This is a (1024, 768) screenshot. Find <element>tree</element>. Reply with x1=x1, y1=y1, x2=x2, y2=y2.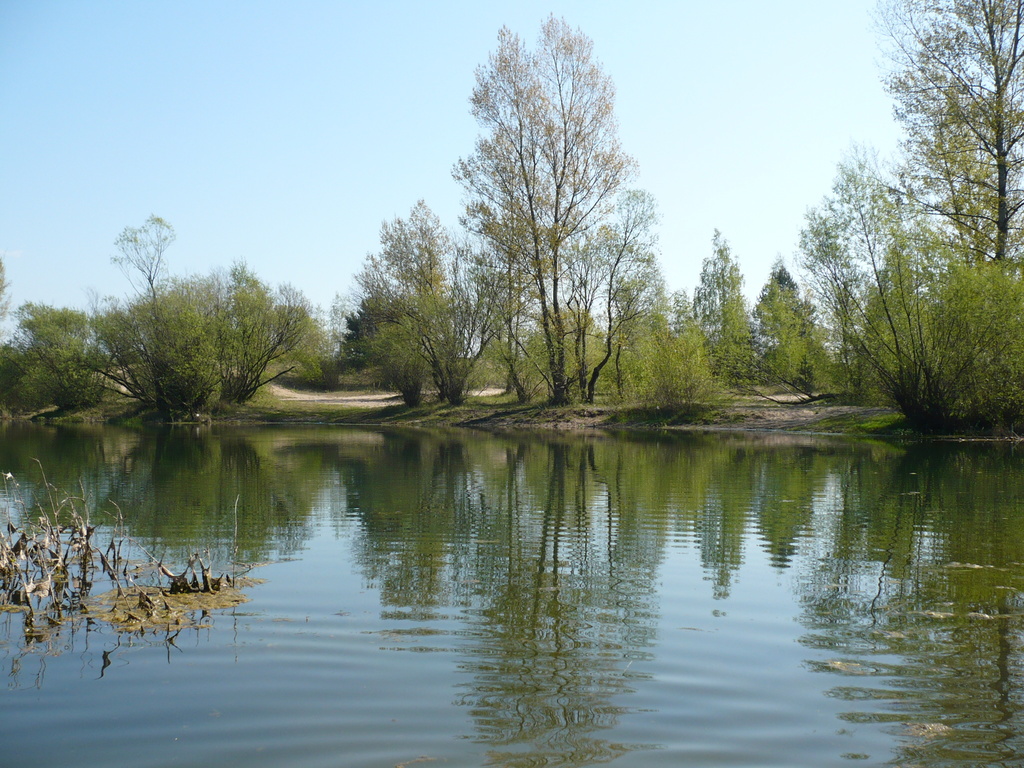
x1=847, y1=253, x2=1023, y2=439.
